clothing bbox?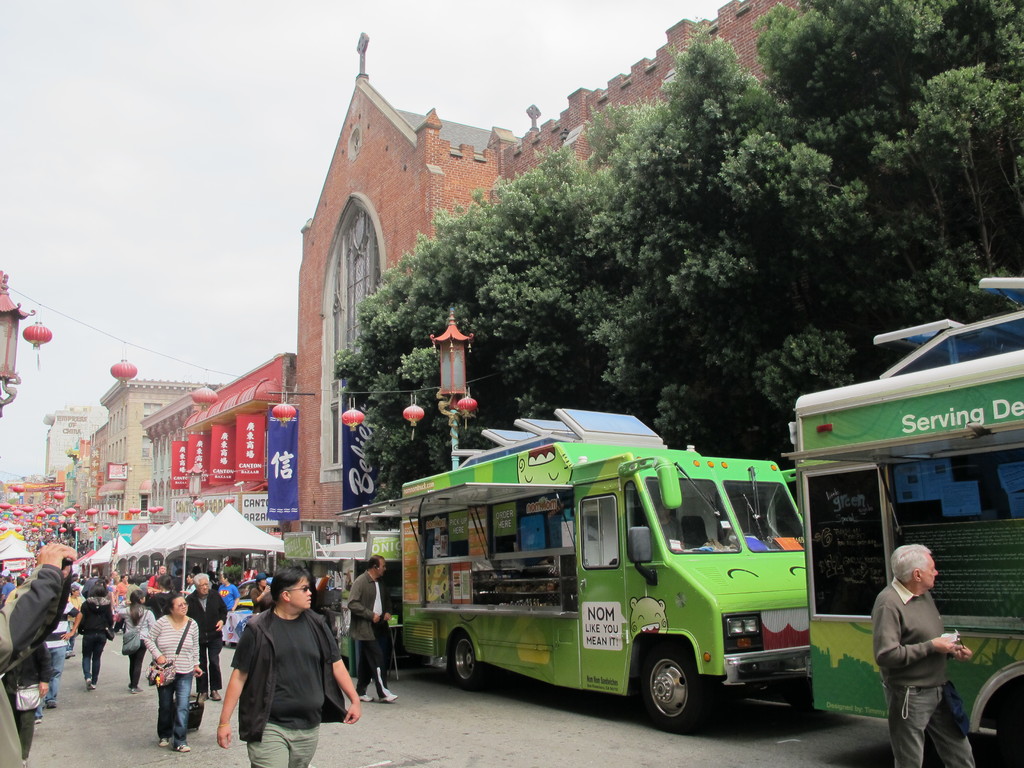
{"x1": 113, "y1": 581, "x2": 127, "y2": 601}
